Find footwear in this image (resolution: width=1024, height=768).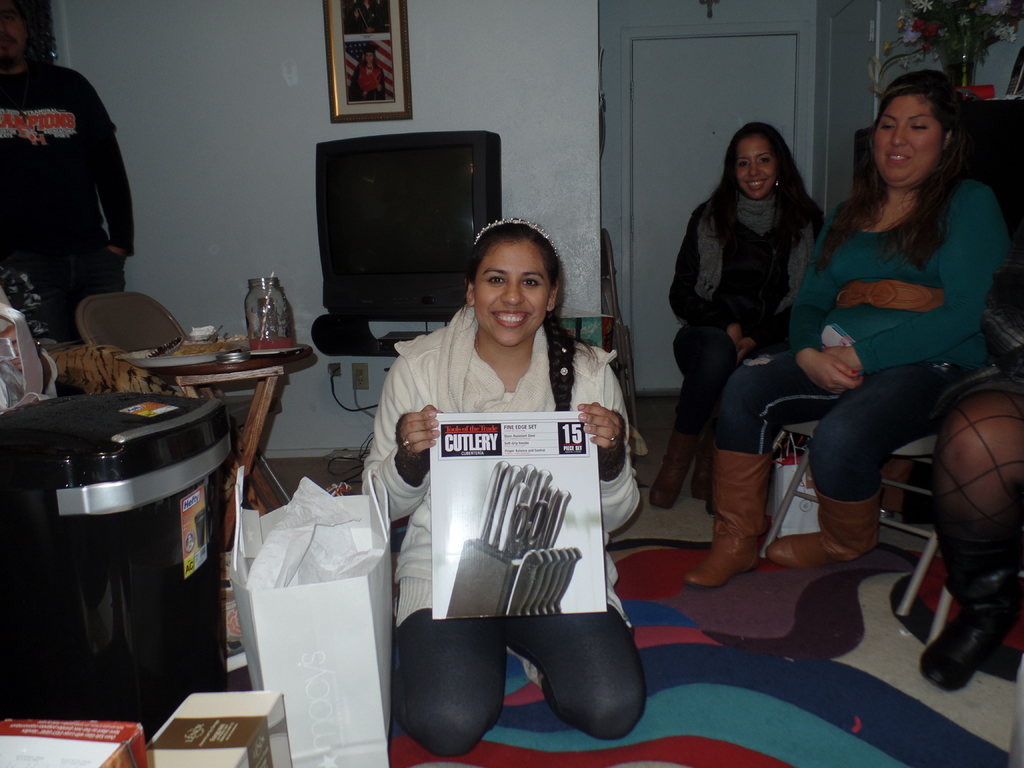
box=[679, 446, 774, 588].
